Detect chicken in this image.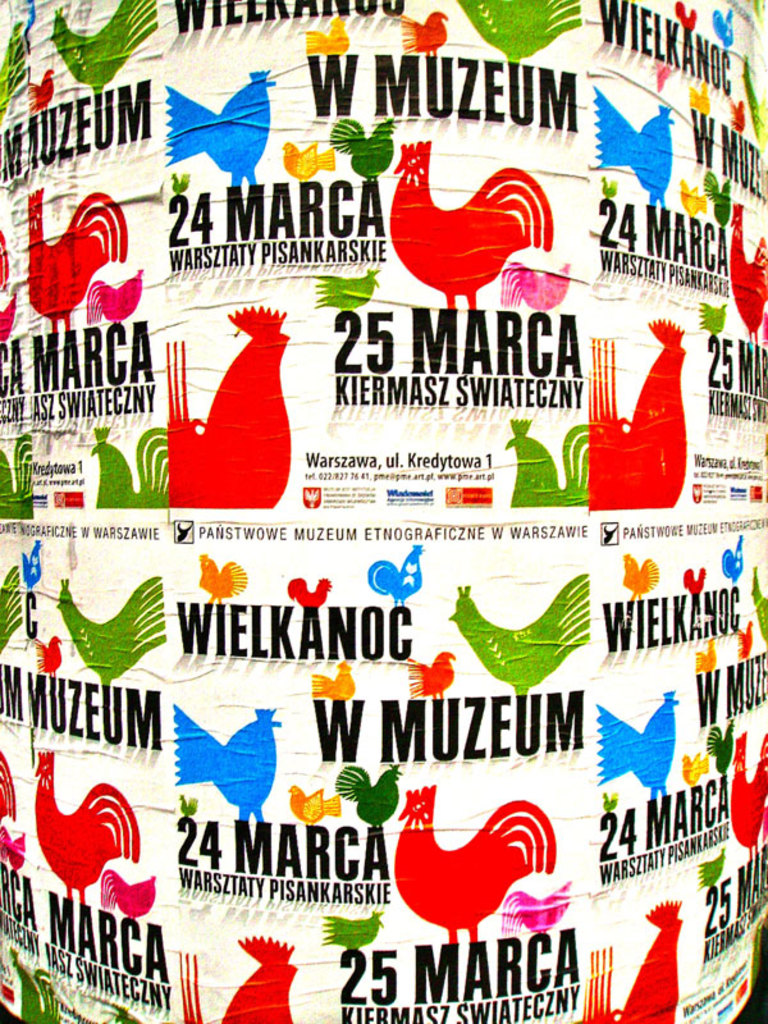
Detection: <box>332,116,398,180</box>.
